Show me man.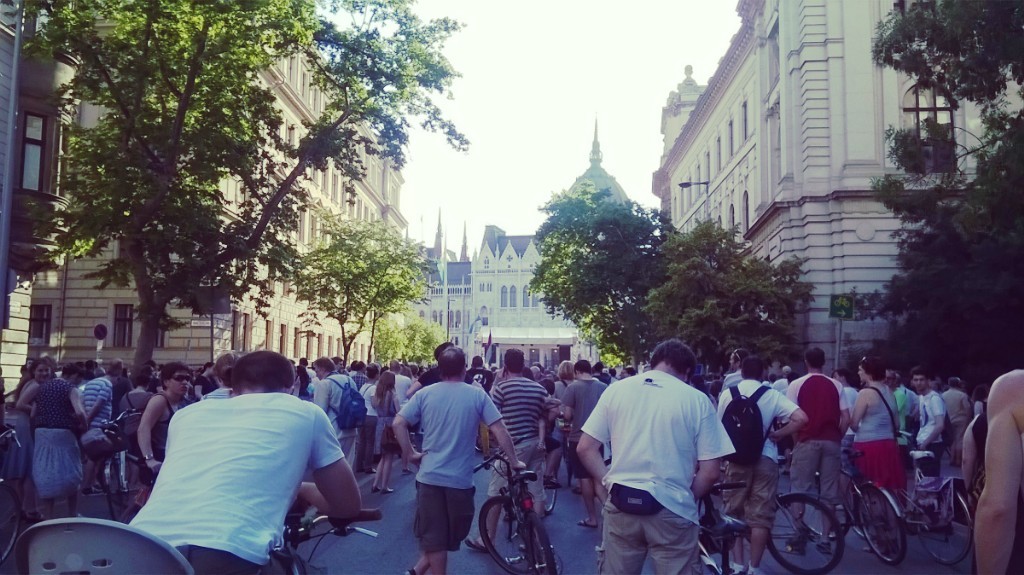
man is here: (769, 359, 801, 397).
